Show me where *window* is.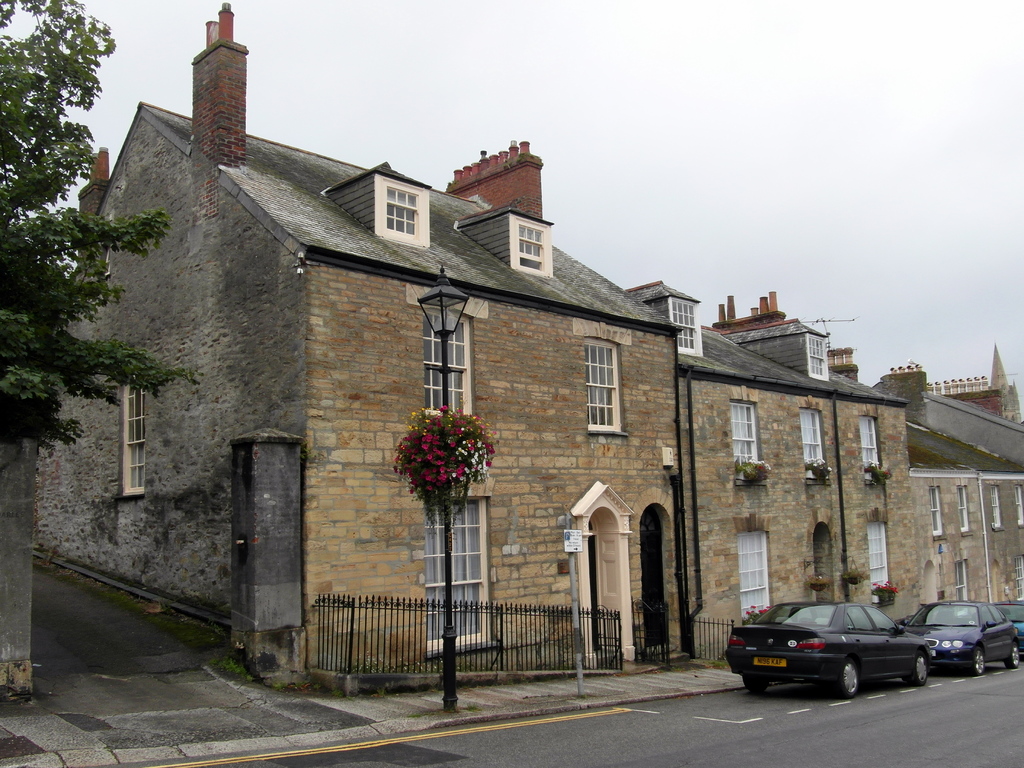
*window* is at locate(419, 481, 495, 659).
